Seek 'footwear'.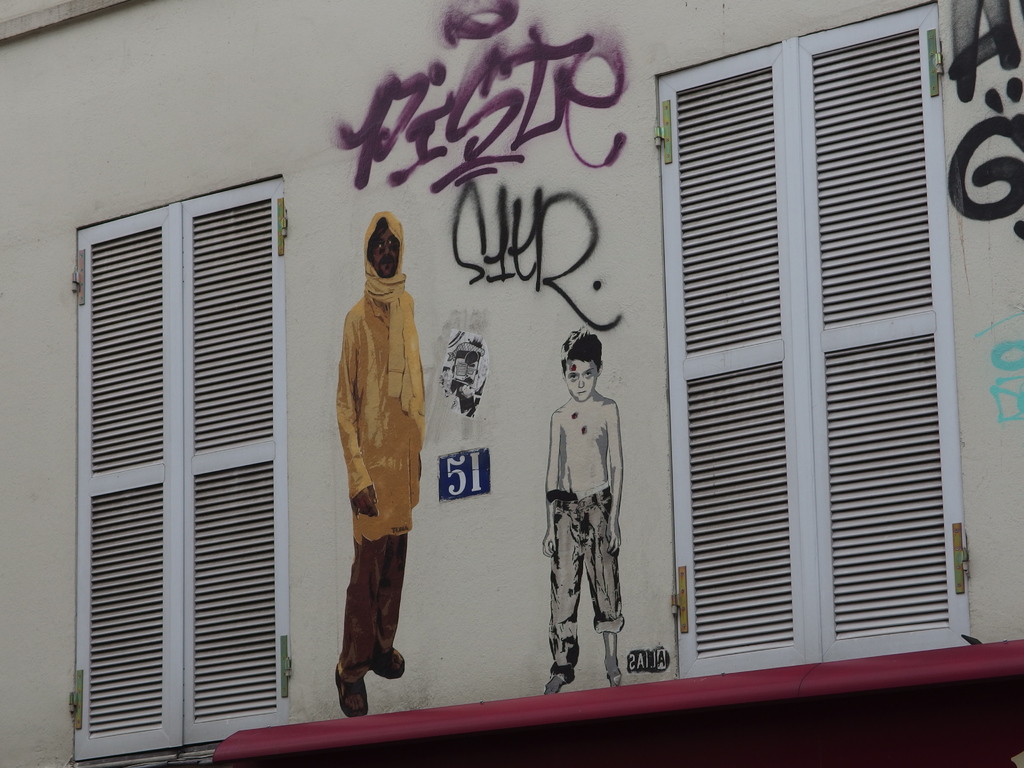
locate(335, 666, 369, 717).
